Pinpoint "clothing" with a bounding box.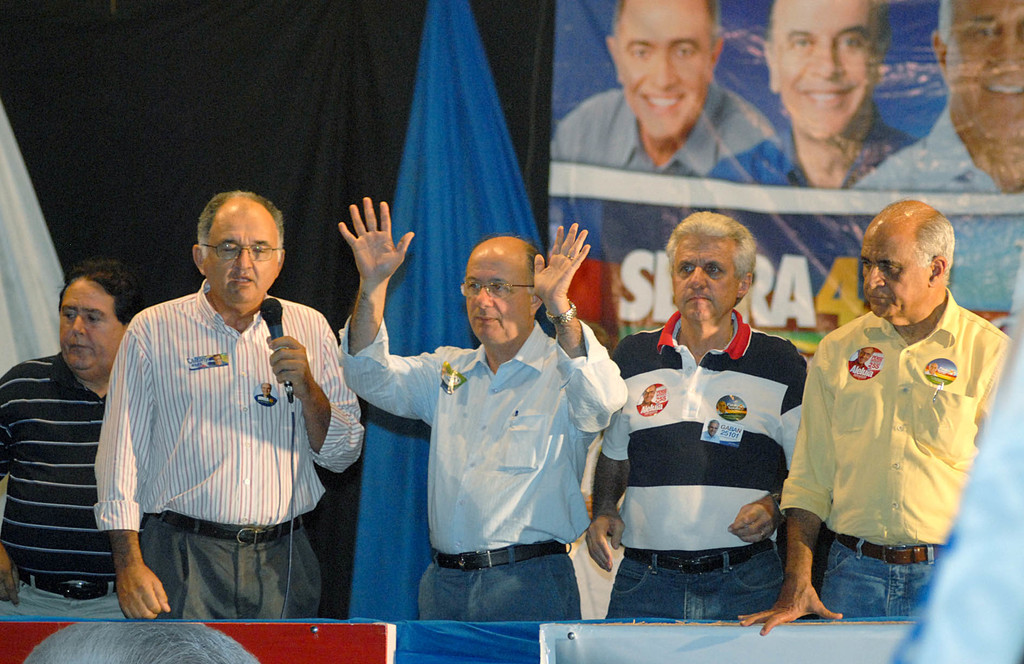
[left=532, top=80, right=781, bottom=185].
